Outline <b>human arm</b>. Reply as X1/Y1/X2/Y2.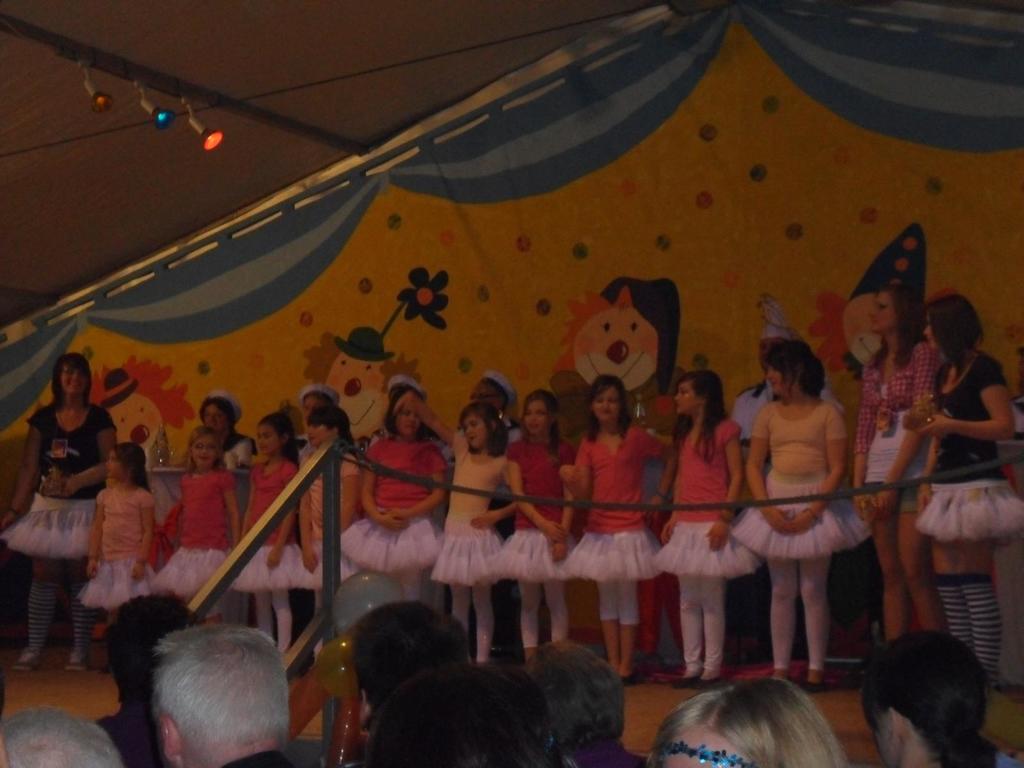
392/446/444/520.
